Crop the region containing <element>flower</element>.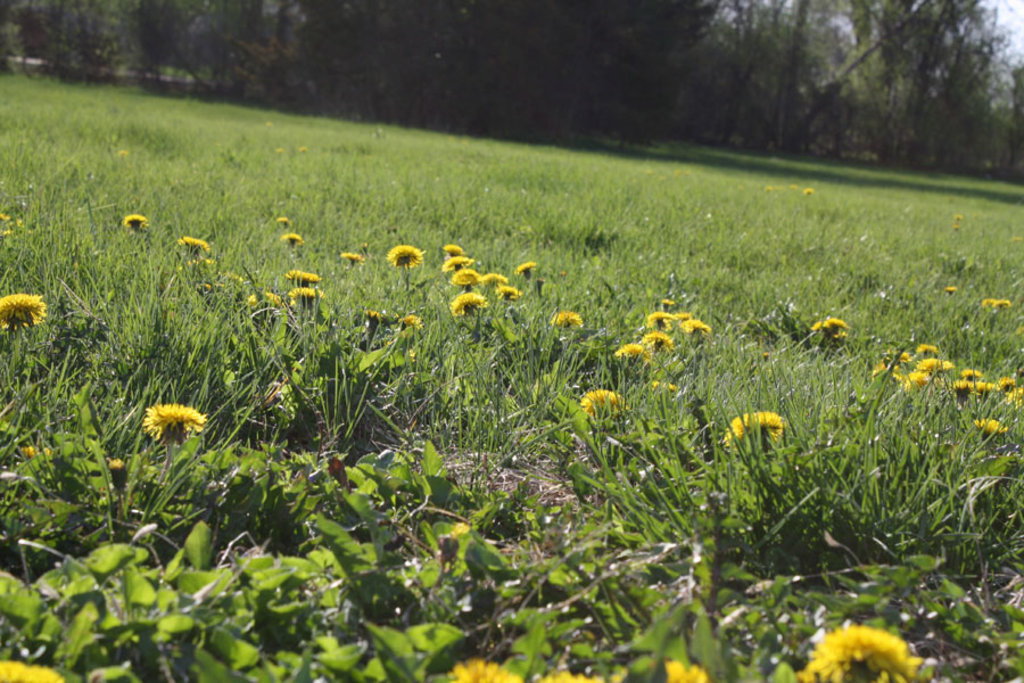
Crop region: <box>284,266,322,283</box>.
